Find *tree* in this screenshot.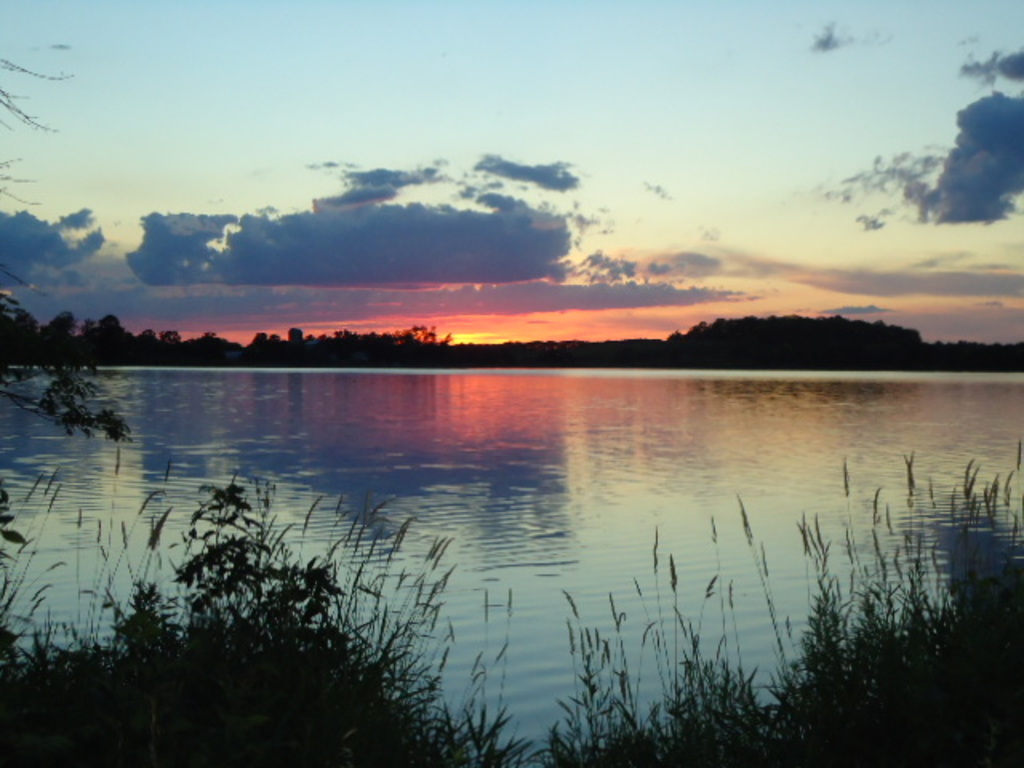
The bounding box for *tree* is x1=5 y1=306 x2=1022 y2=389.
